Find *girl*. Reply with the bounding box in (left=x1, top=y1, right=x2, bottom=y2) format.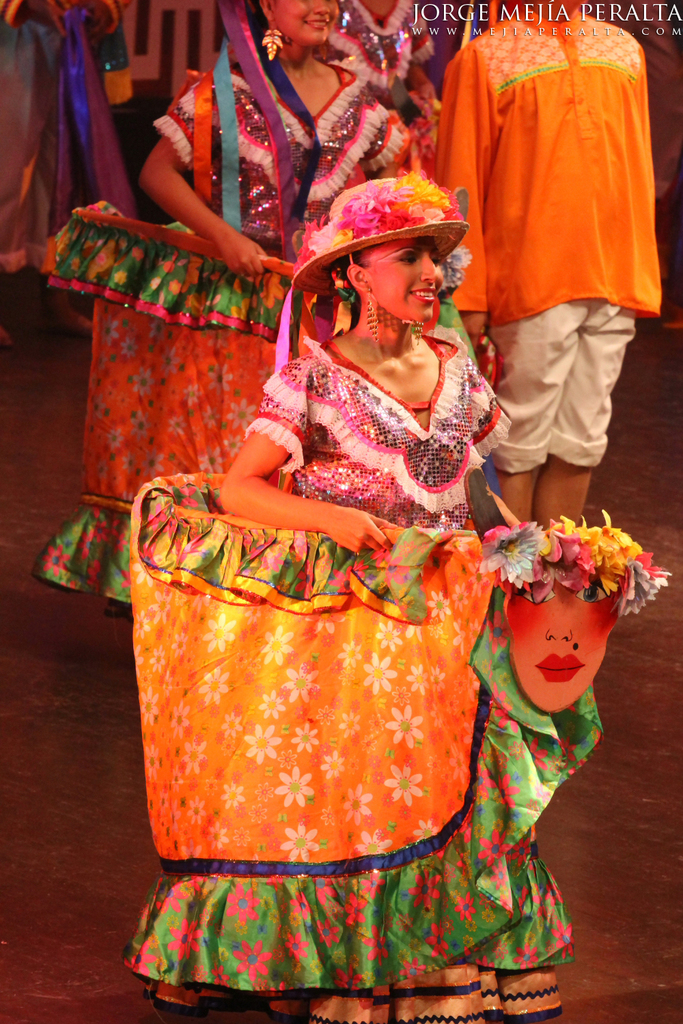
(left=144, top=0, right=416, bottom=264).
